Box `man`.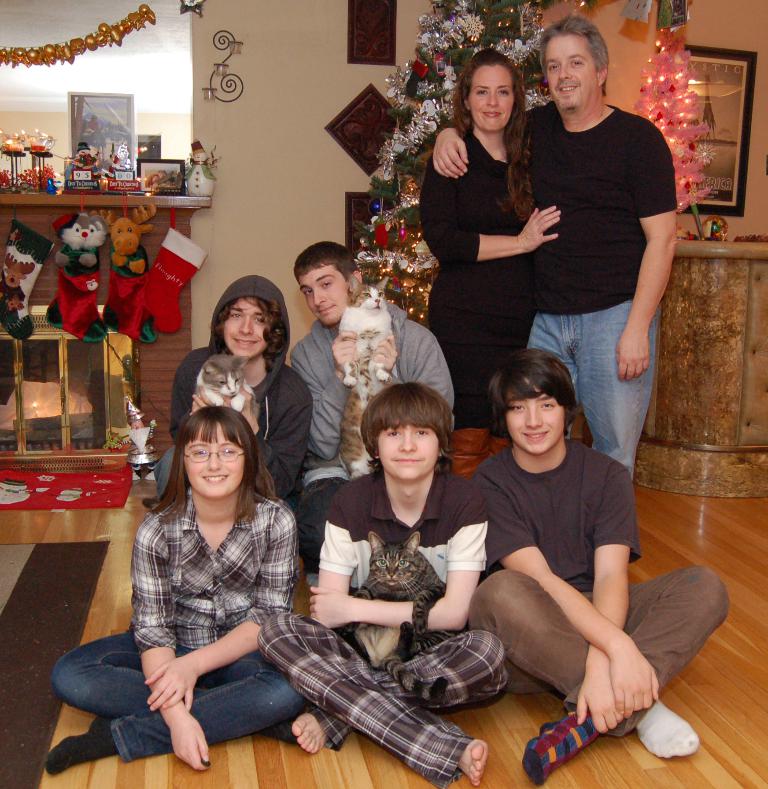
(439, 329, 682, 753).
